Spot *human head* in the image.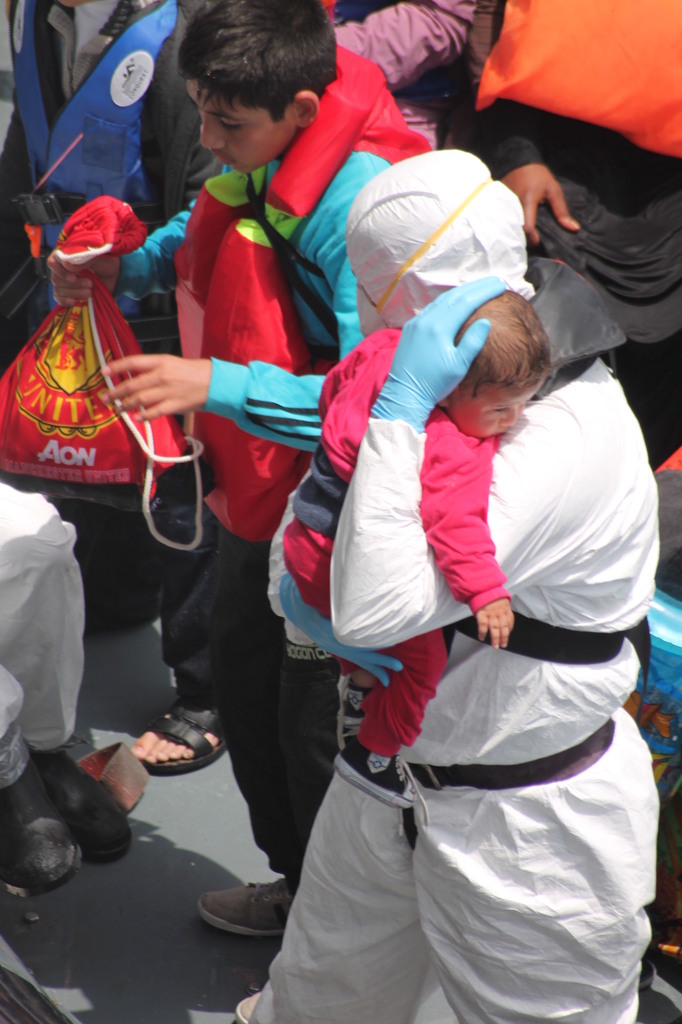
*human head* found at Rect(437, 281, 565, 453).
